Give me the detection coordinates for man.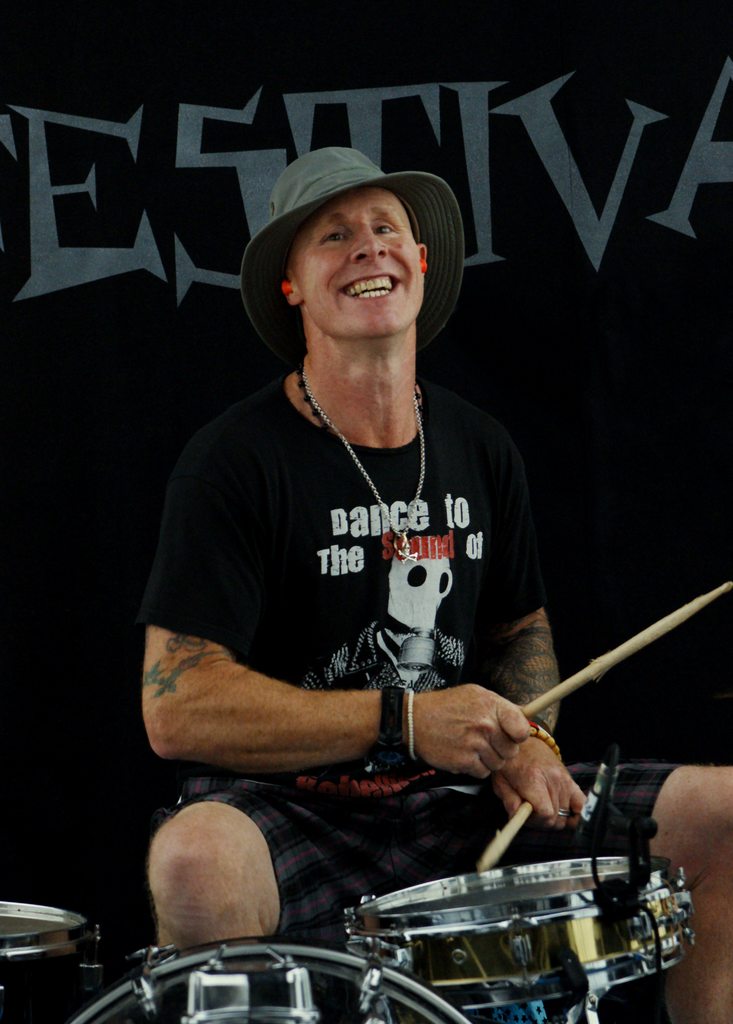
box=[138, 139, 732, 1018].
